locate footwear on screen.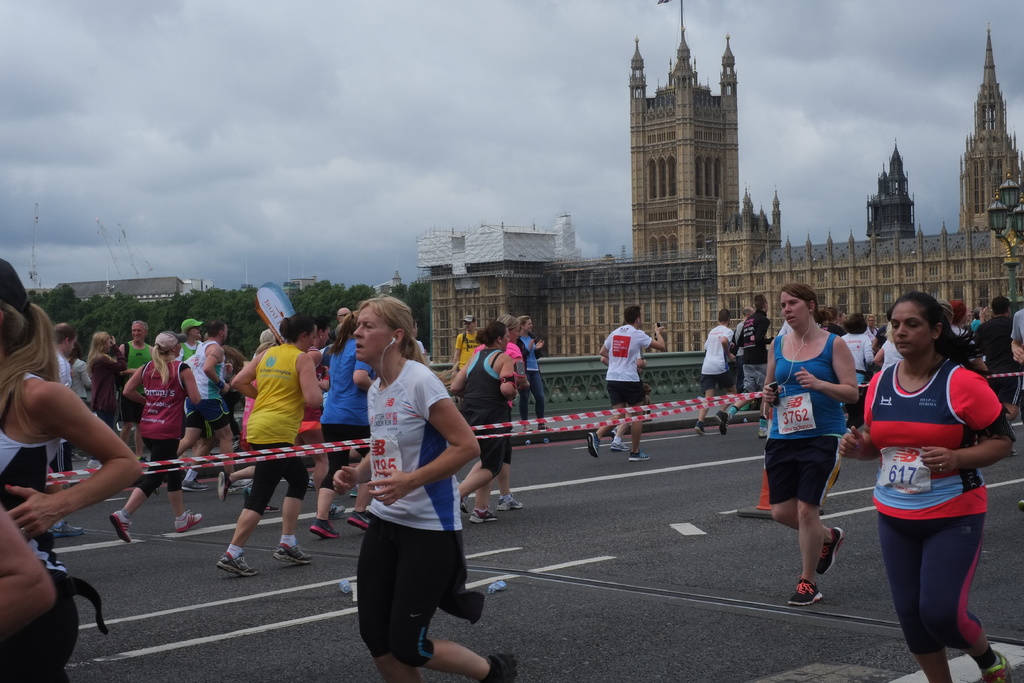
On screen at (left=463, top=499, right=474, bottom=516).
